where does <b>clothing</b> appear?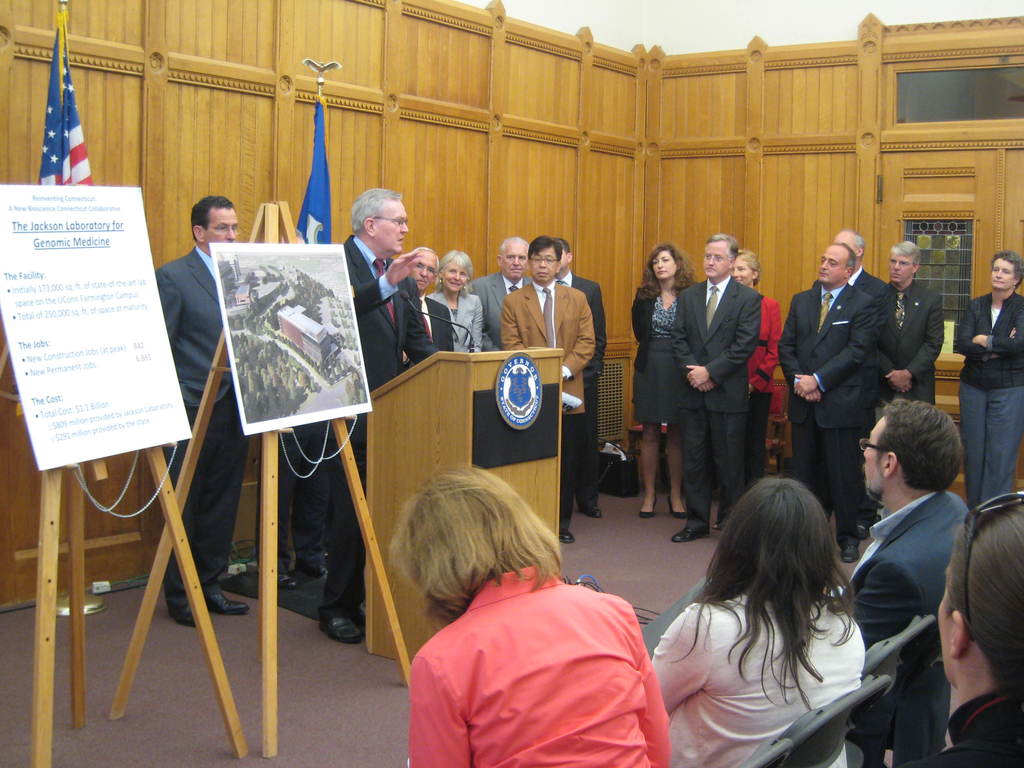
Appears at <bbox>406, 298, 452, 362</bbox>.
